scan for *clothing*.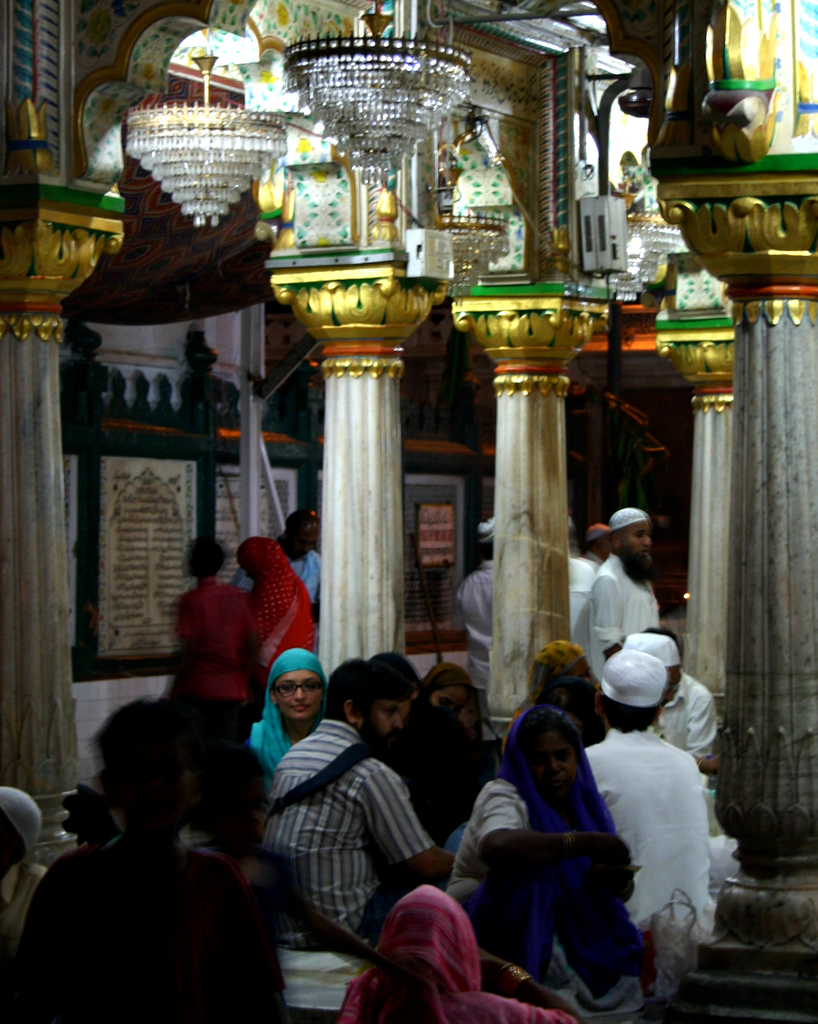
Scan result: rect(590, 515, 720, 758).
